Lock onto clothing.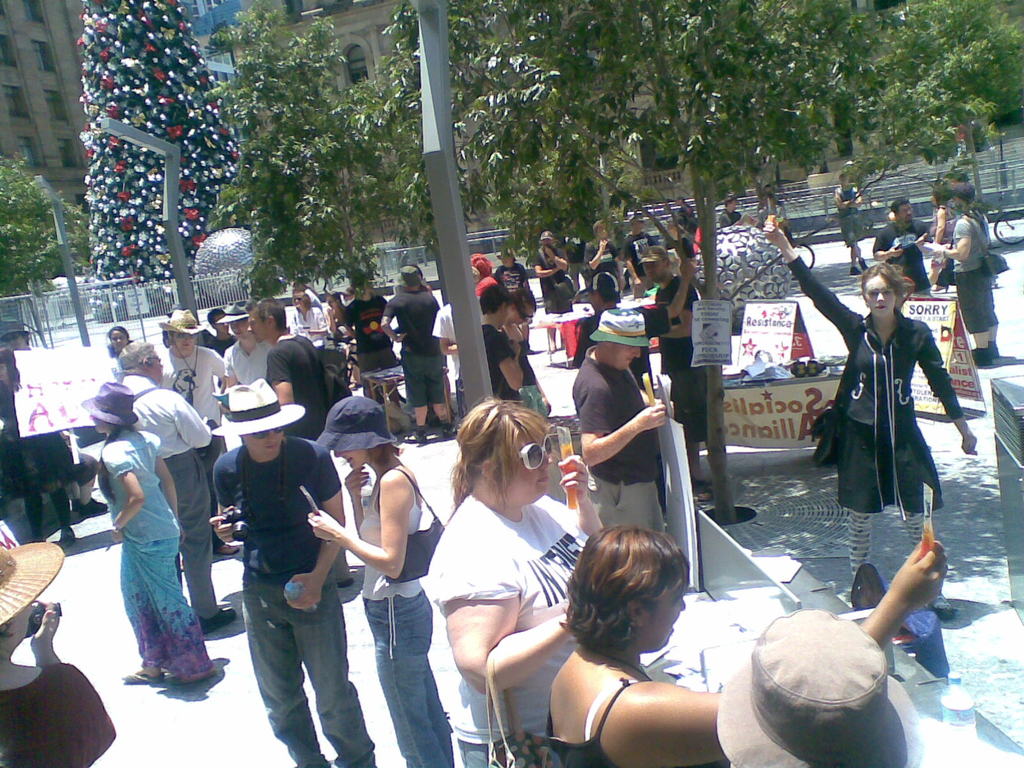
Locked: {"x1": 657, "y1": 279, "x2": 714, "y2": 442}.
